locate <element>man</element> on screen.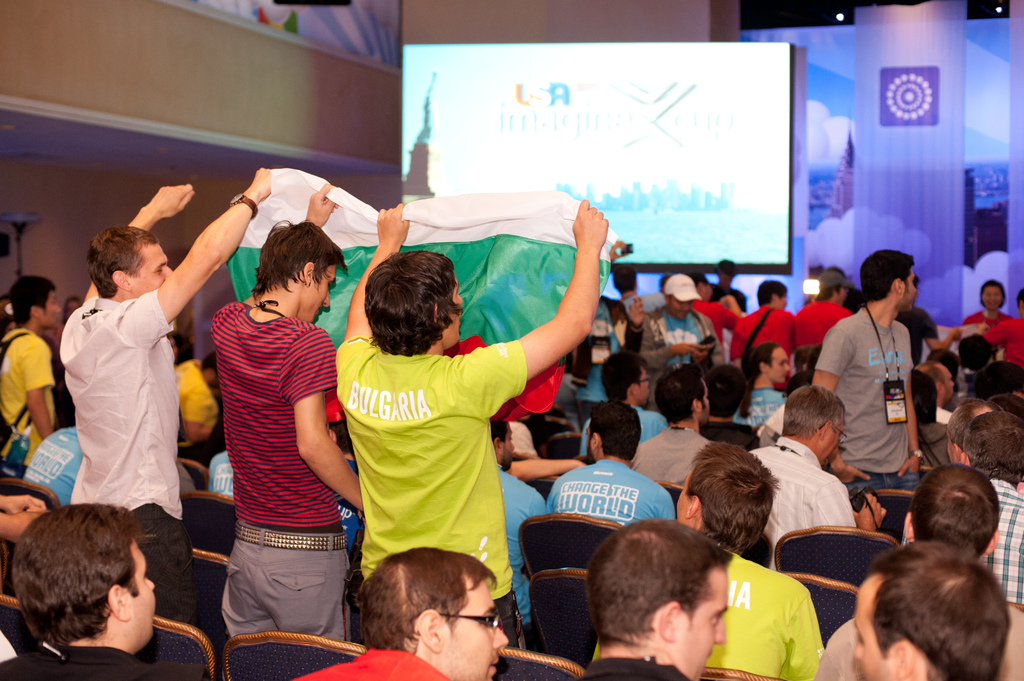
On screen at <box>630,364,714,484</box>.
